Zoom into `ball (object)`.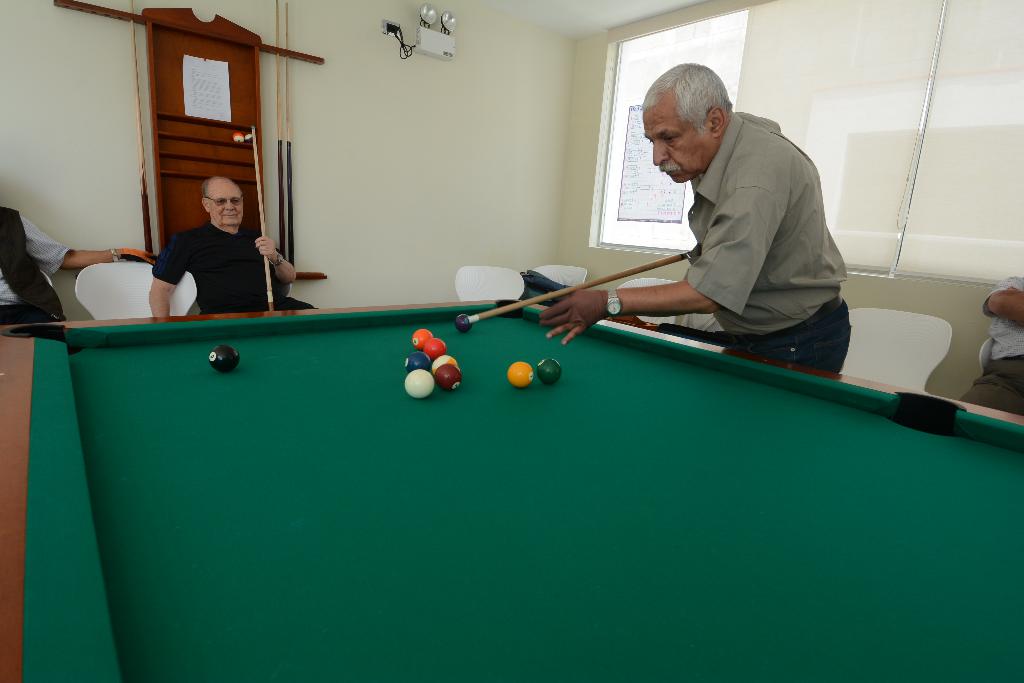
Zoom target: (left=457, top=316, right=473, bottom=331).
